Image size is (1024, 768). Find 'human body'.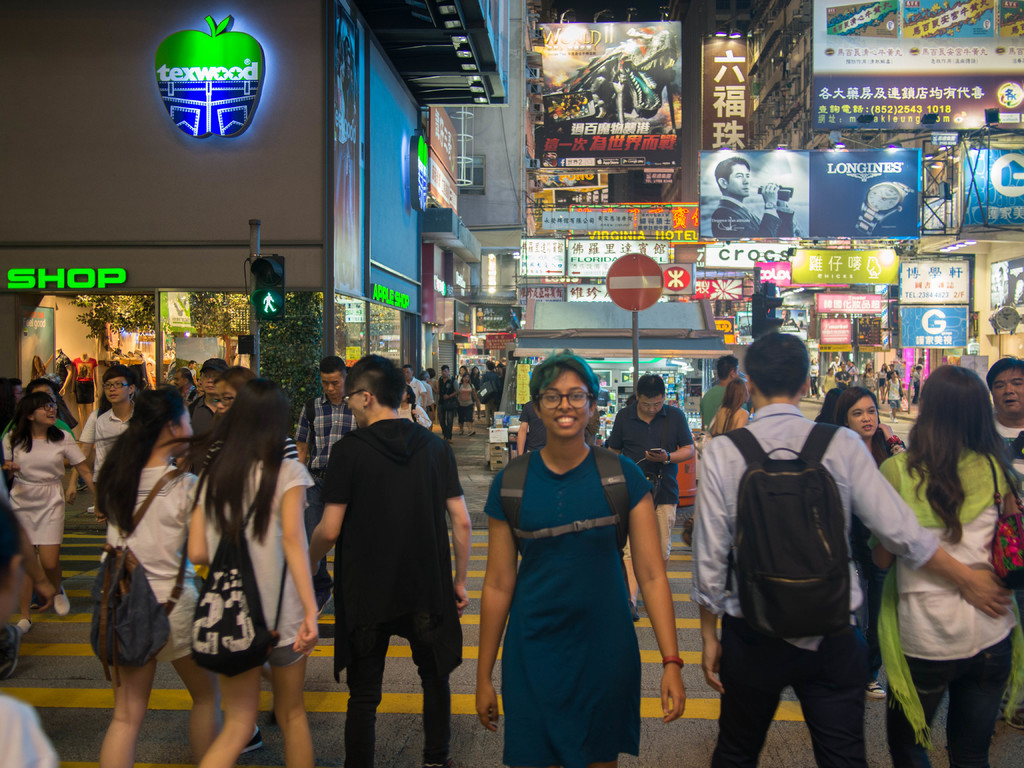
{"left": 868, "top": 360, "right": 1023, "bottom": 767}.
